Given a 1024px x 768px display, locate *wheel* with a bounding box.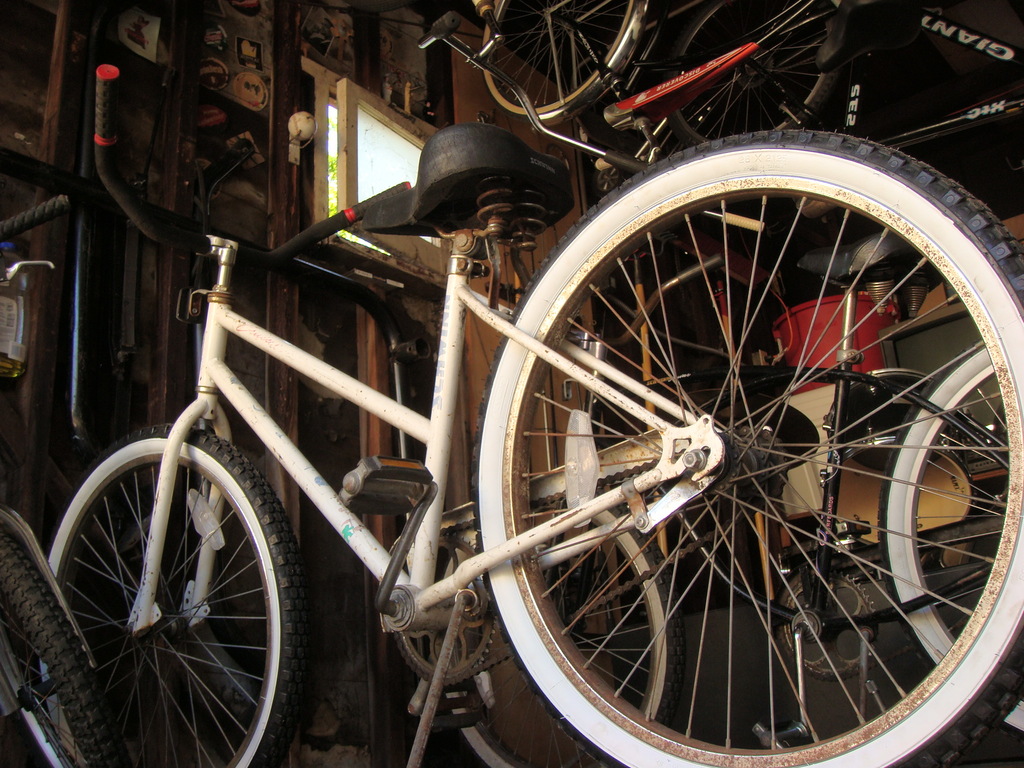
Located: box=[437, 490, 685, 767].
